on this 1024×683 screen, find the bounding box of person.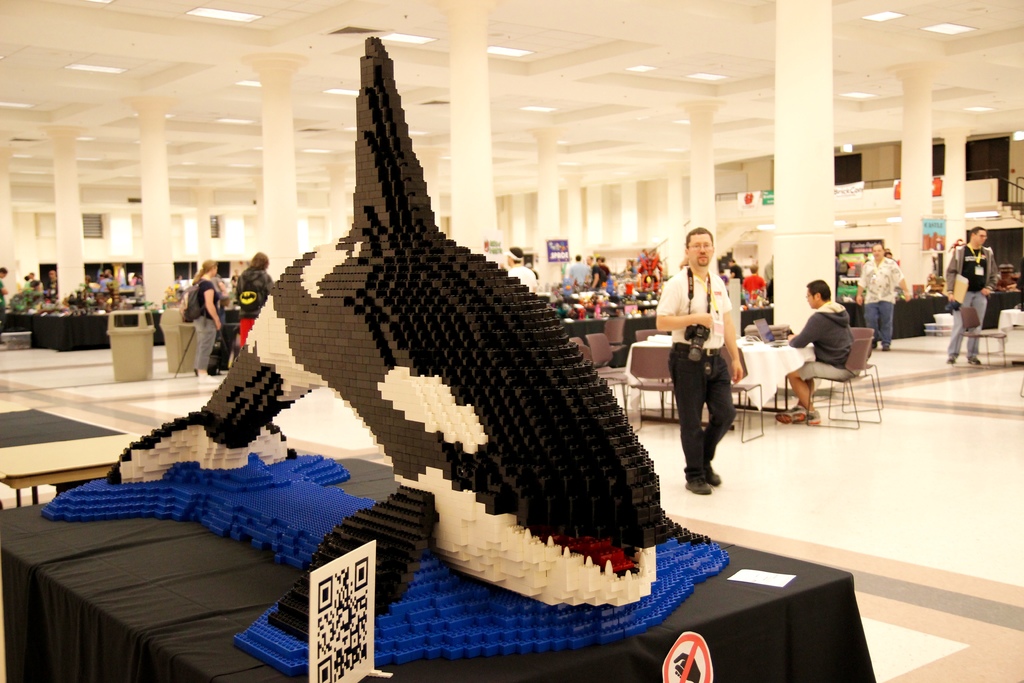
Bounding box: (left=852, top=242, right=914, bottom=350).
